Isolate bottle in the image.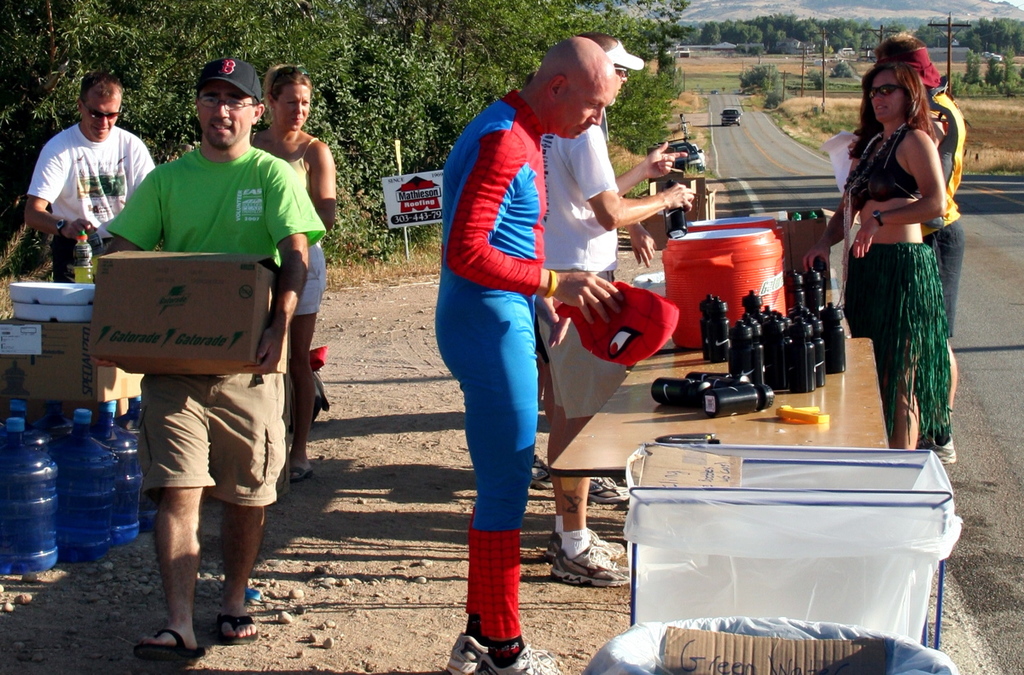
Isolated region: 713,302,736,363.
